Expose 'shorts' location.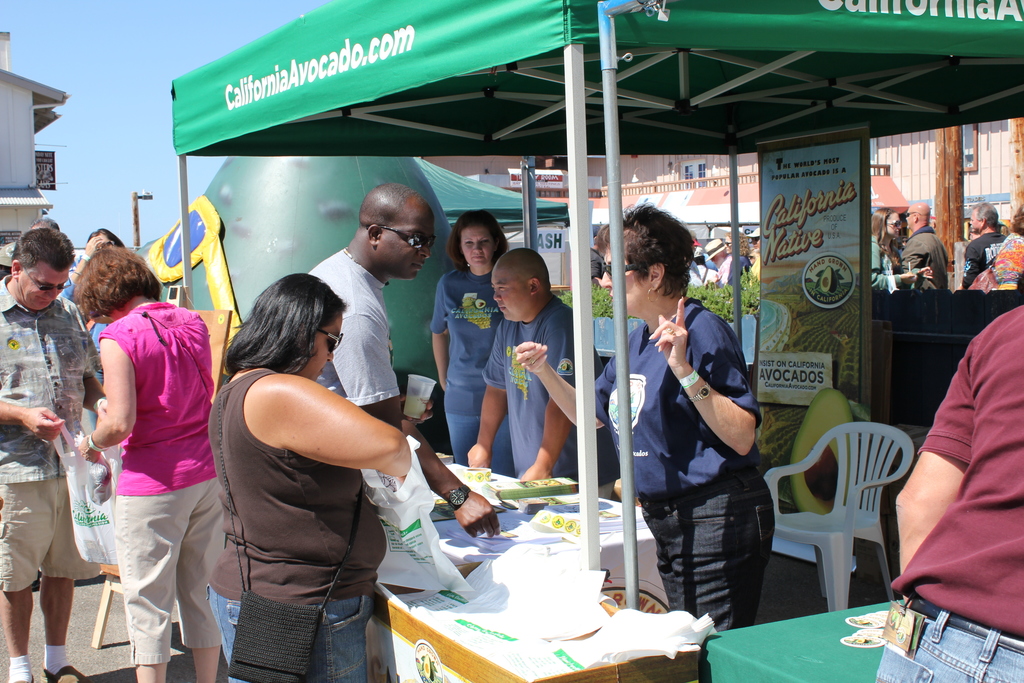
Exposed at x1=0 y1=473 x2=101 y2=592.
